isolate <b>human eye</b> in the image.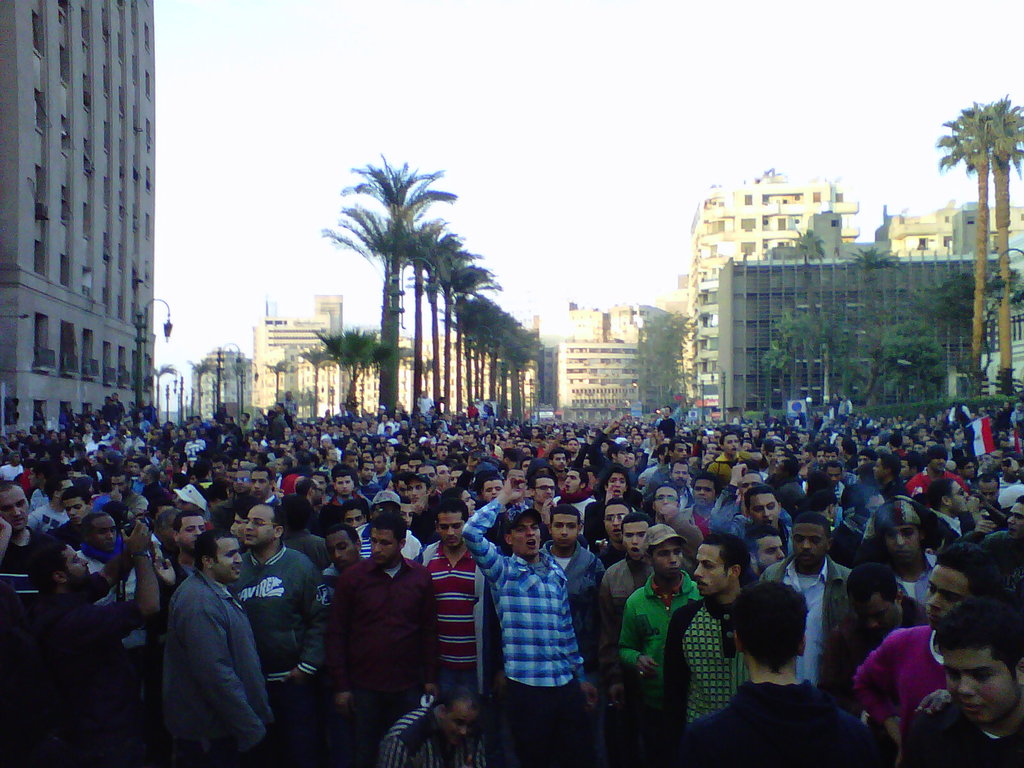
Isolated region: bbox=[675, 549, 685, 557].
